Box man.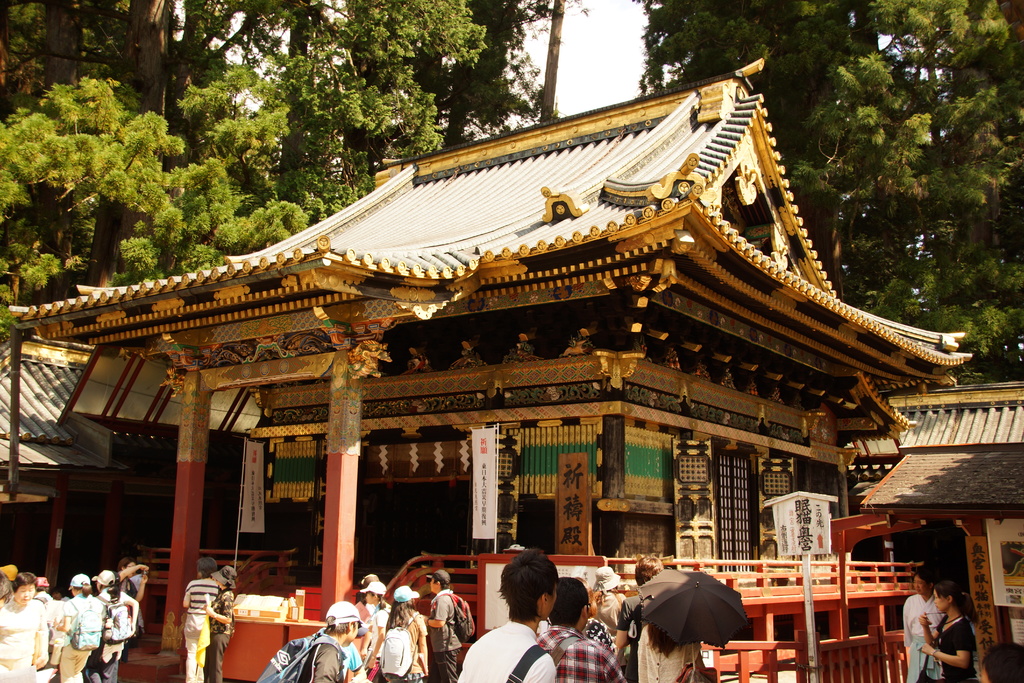
<region>900, 569, 948, 682</region>.
